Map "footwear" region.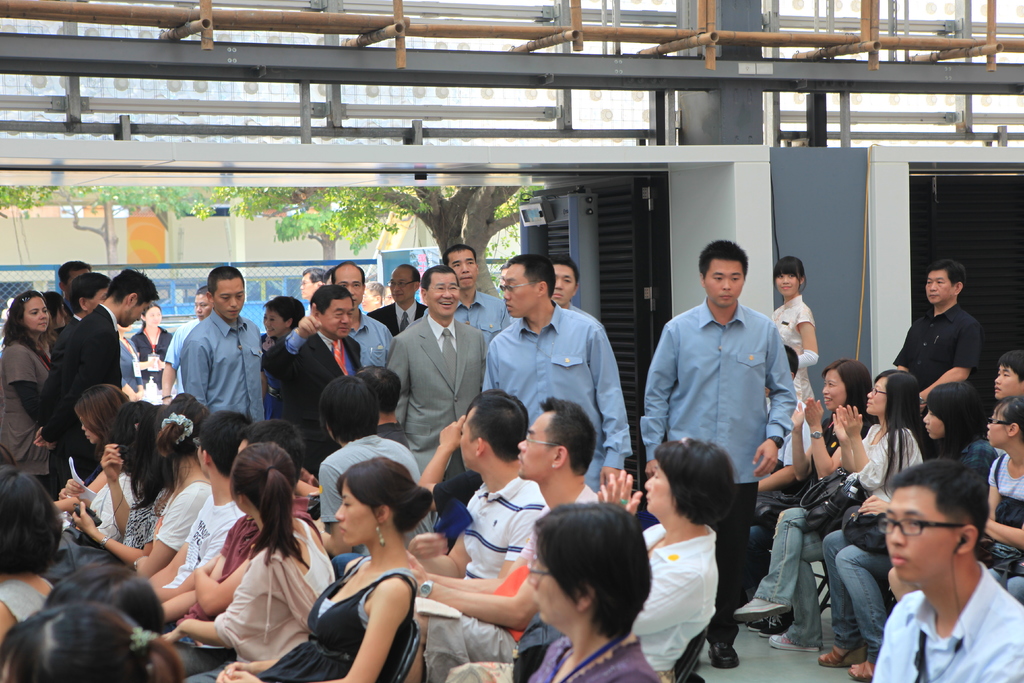
Mapped to bbox(850, 658, 874, 680).
